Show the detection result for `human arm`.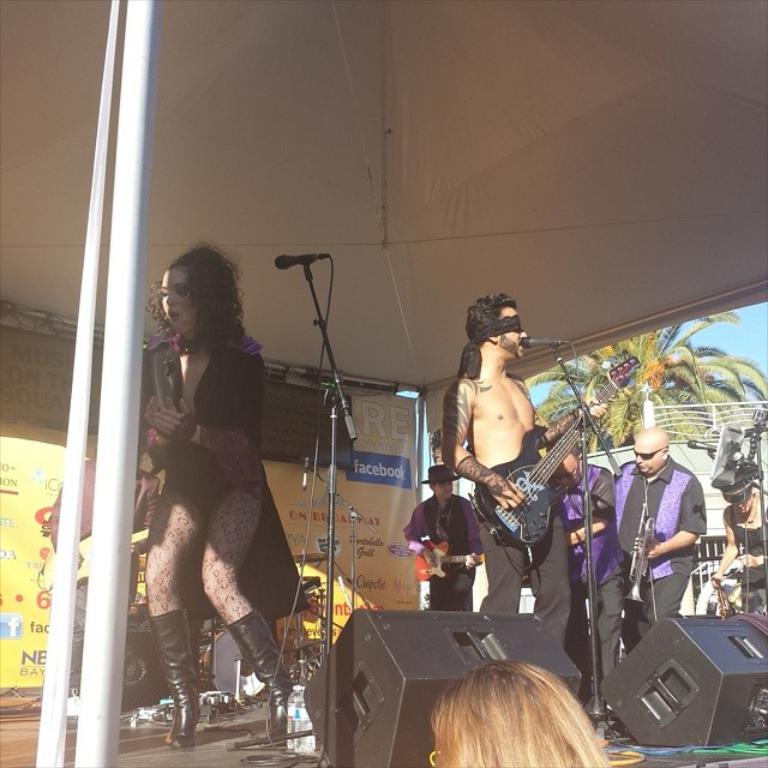
<box>440,378,520,514</box>.
